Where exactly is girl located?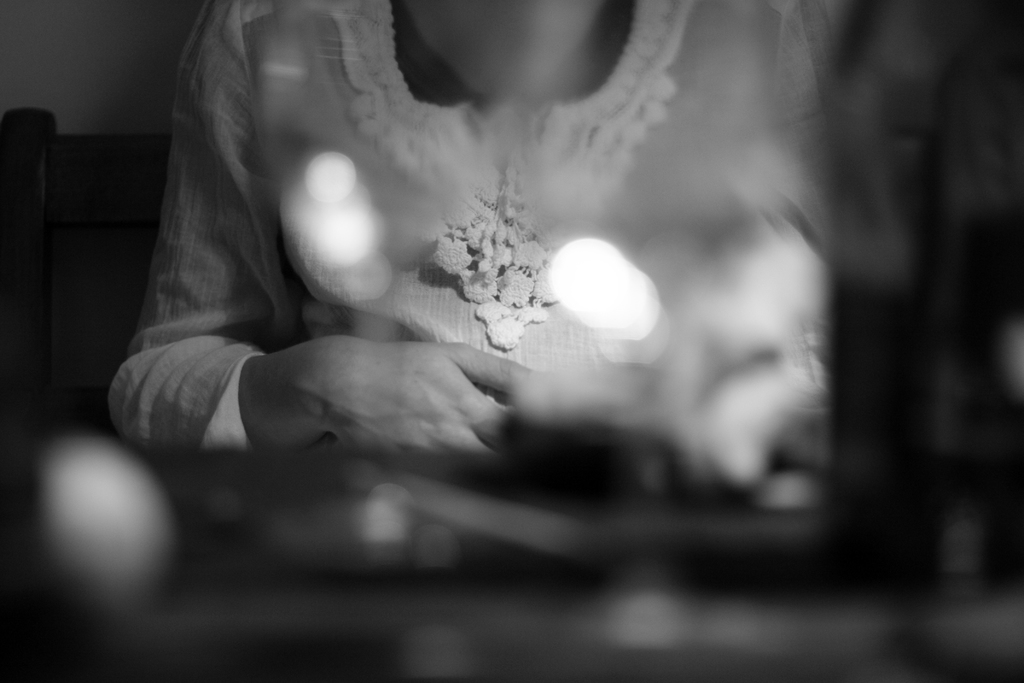
Its bounding box is (left=98, top=0, right=1023, bottom=460).
